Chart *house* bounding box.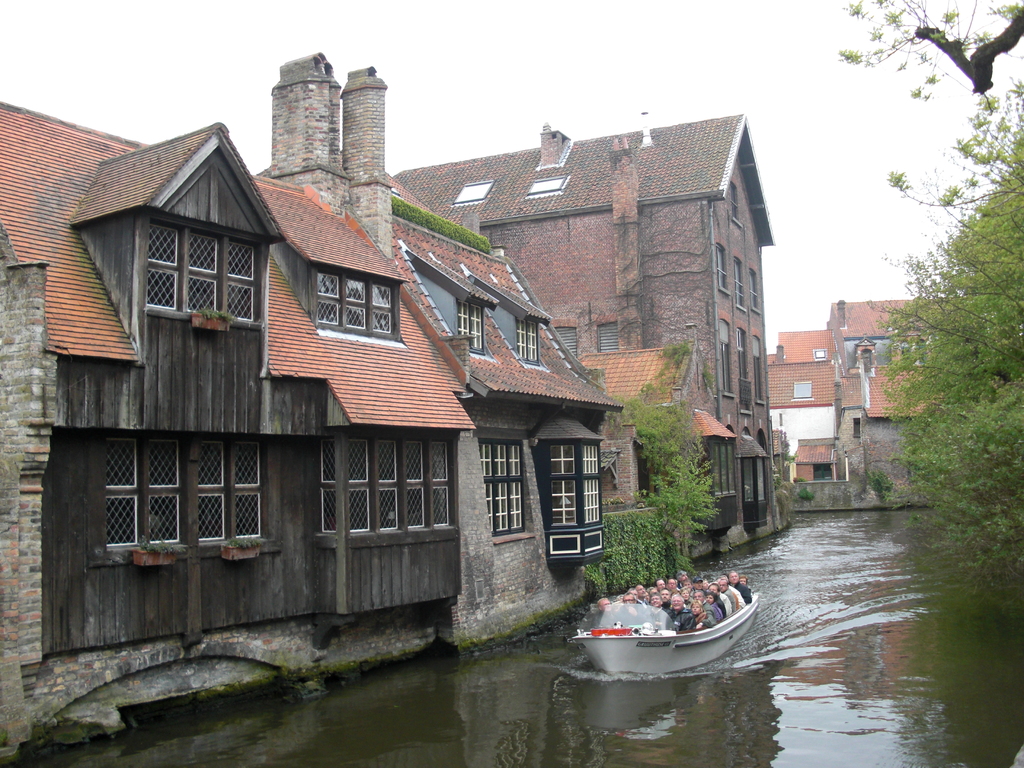
Charted: locate(0, 56, 622, 756).
